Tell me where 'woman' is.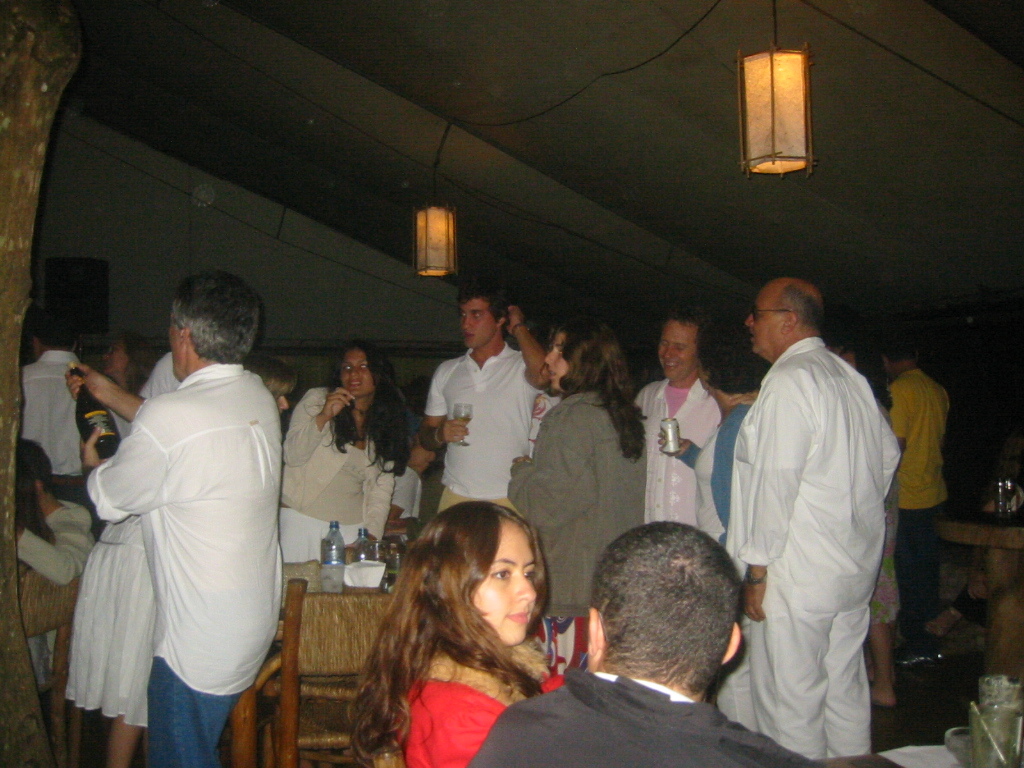
'woman' is at 283/341/415/562.
